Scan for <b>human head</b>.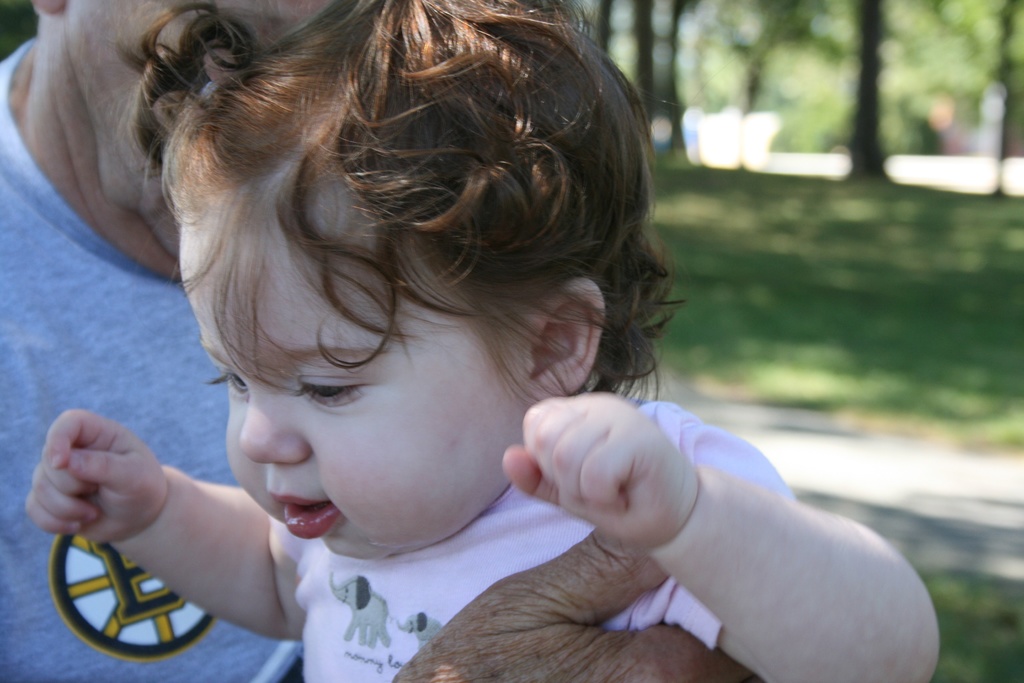
Scan result: x1=33, y1=0, x2=356, y2=219.
